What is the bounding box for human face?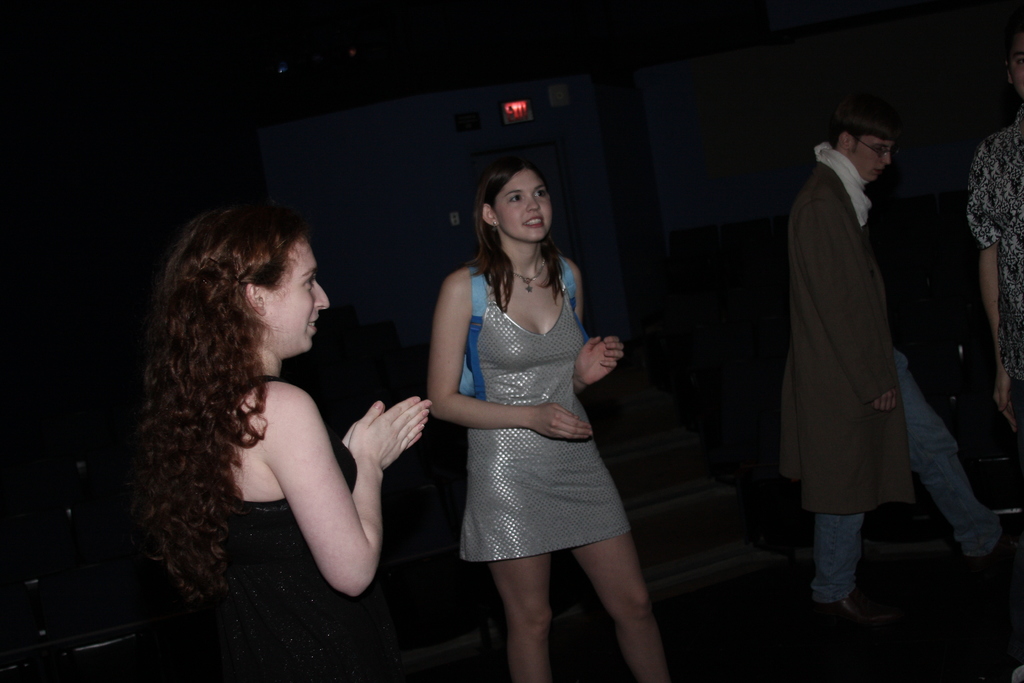
<box>260,235,329,357</box>.
